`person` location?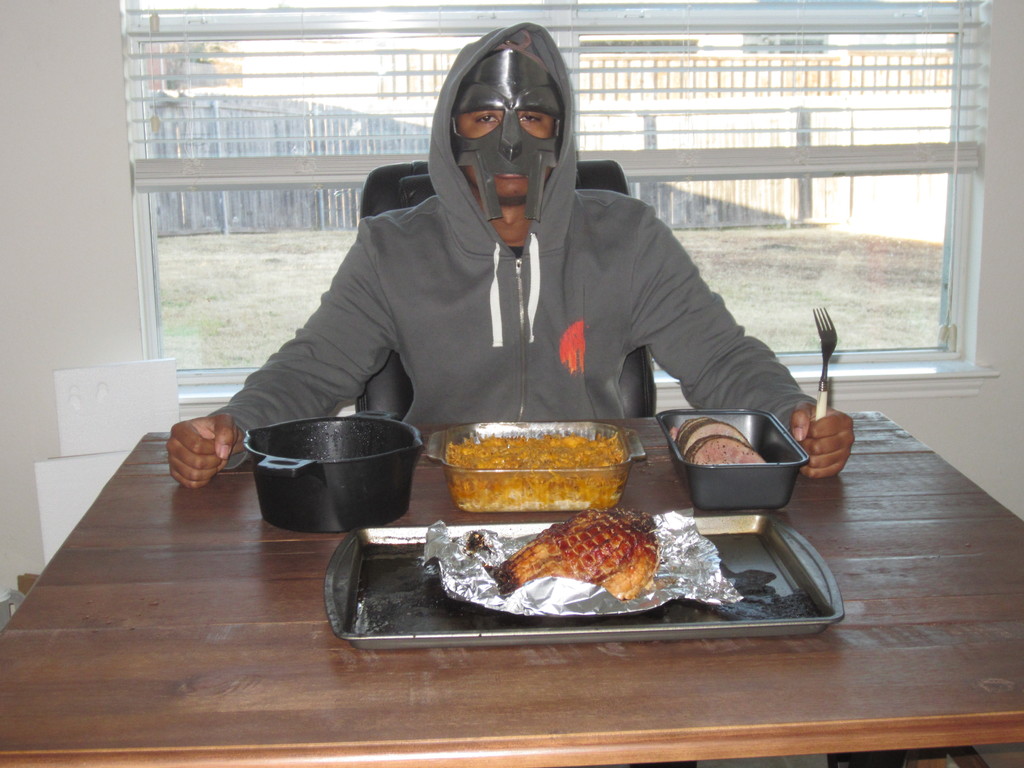
(166, 21, 852, 495)
